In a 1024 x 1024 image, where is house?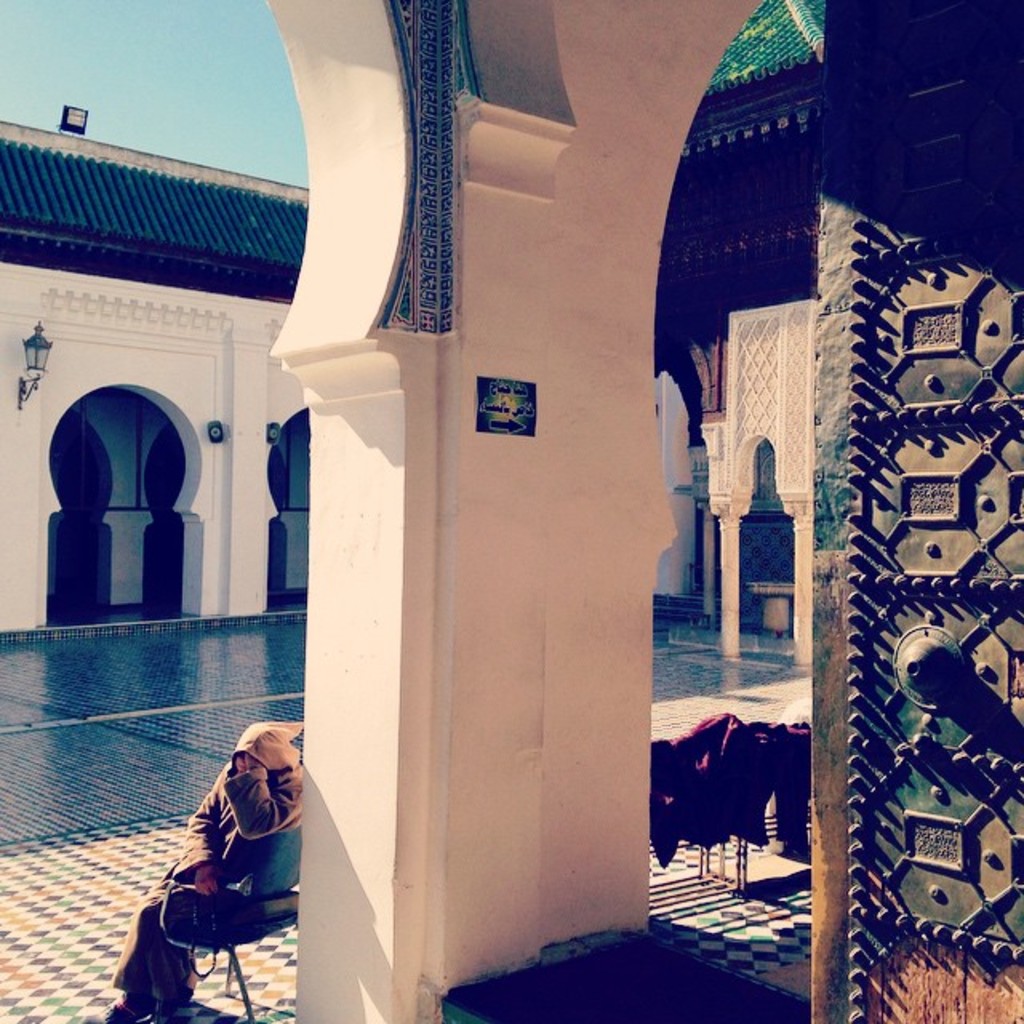
[0, 0, 1022, 1022].
